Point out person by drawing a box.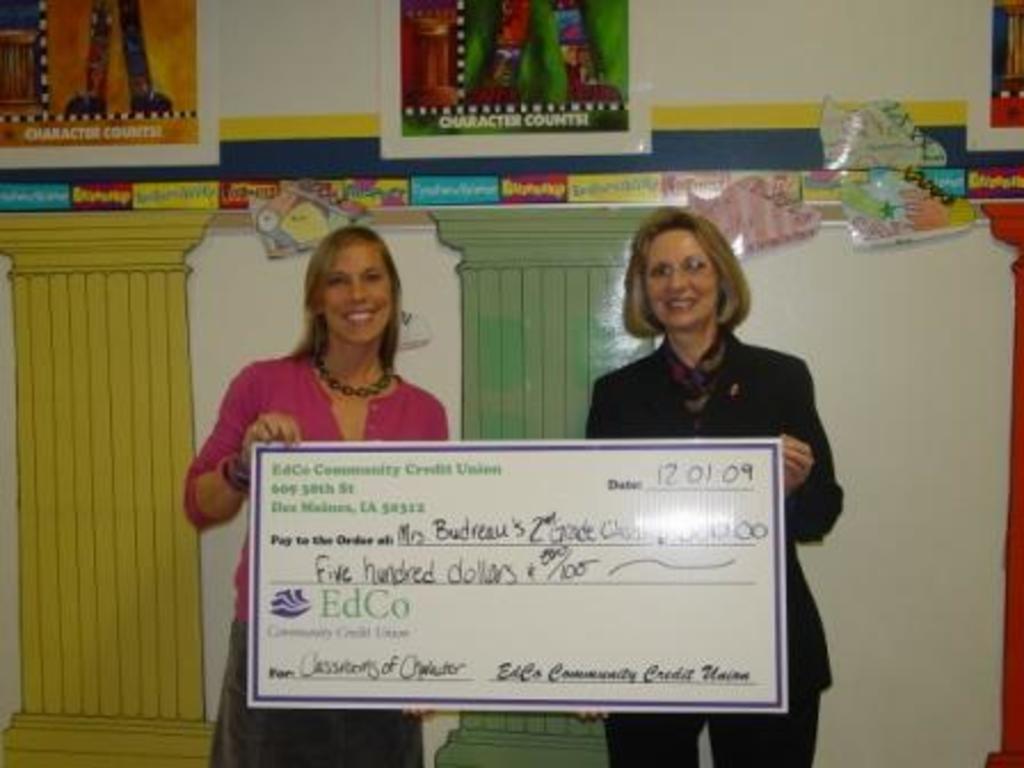
608 208 859 583.
